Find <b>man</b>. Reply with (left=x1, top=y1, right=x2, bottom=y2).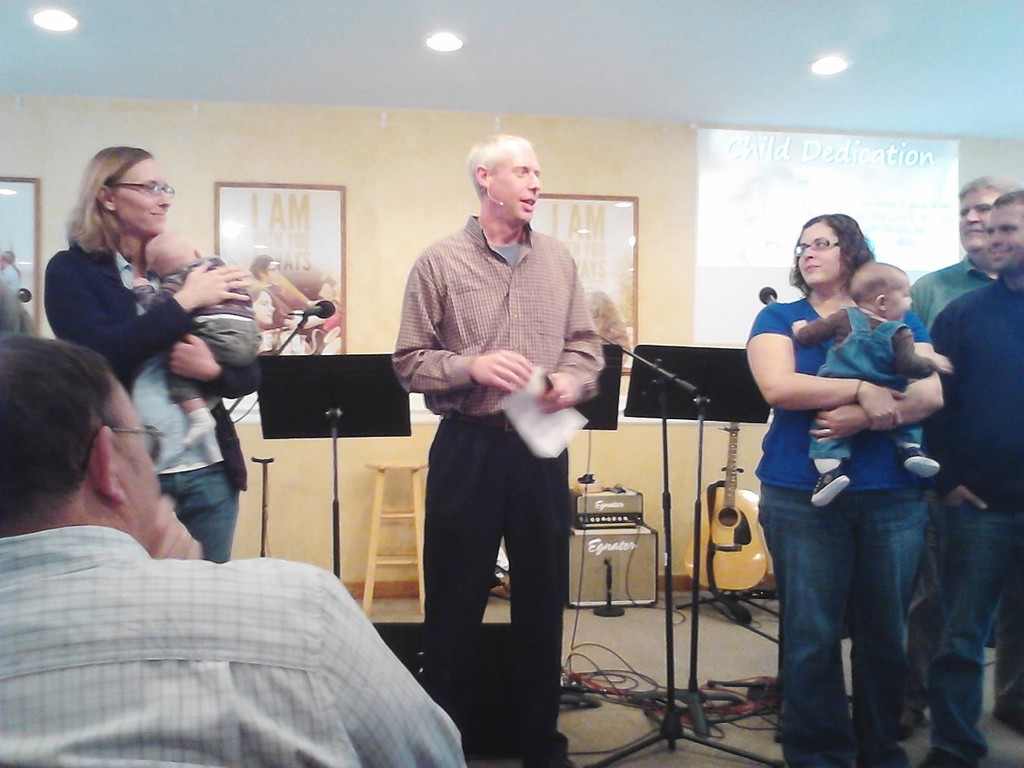
(left=0, top=333, right=469, bottom=767).
